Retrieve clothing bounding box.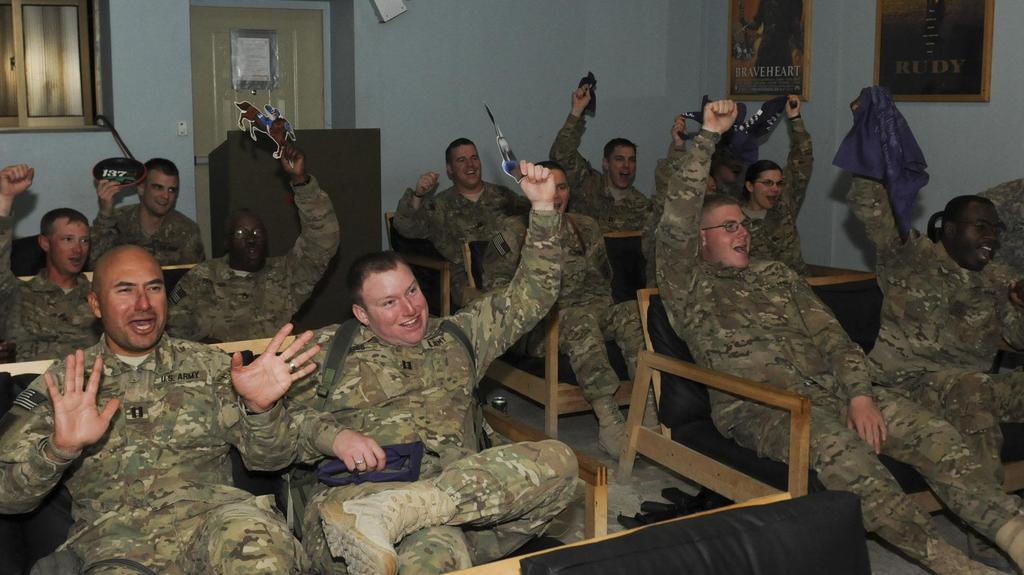
Bounding box: 168, 175, 343, 355.
